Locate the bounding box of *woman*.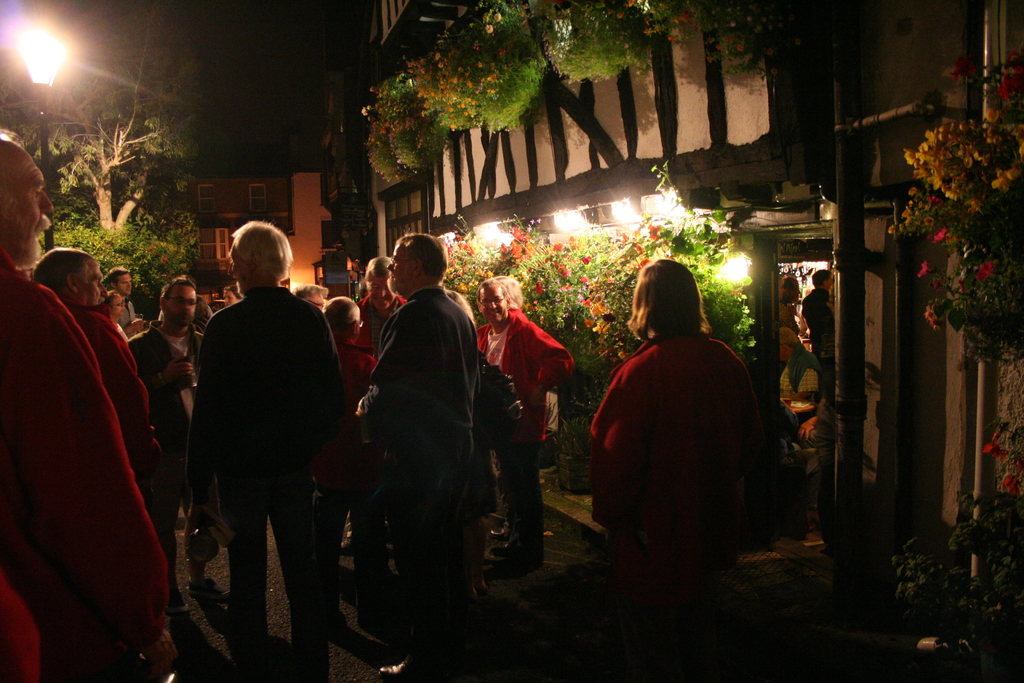
Bounding box: l=583, t=249, r=757, b=682.
